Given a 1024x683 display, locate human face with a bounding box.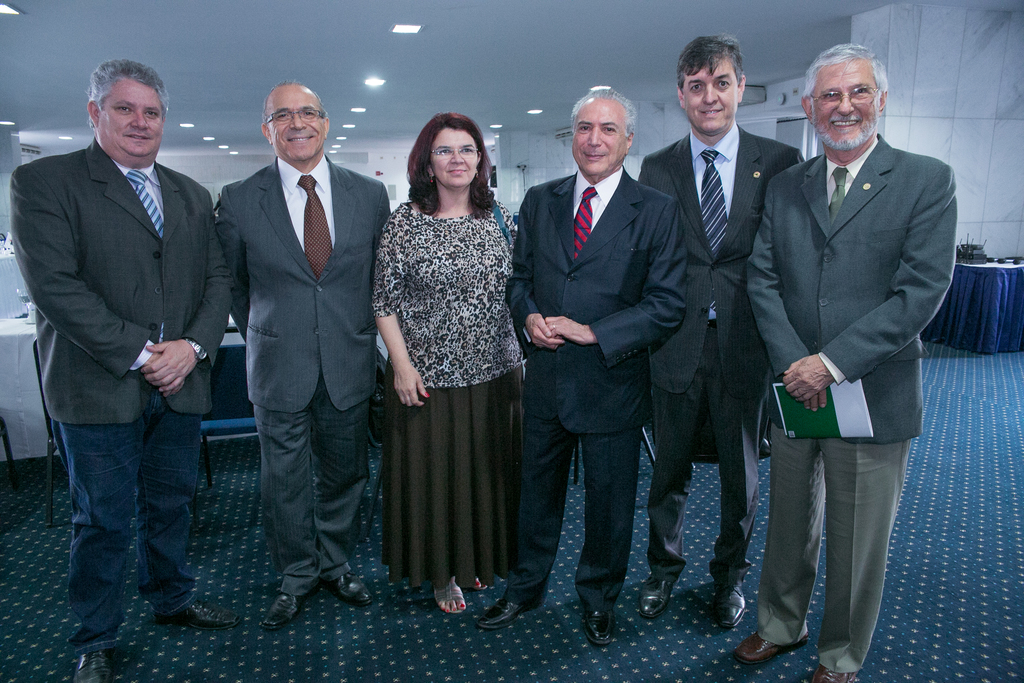
Located: {"x1": 577, "y1": 104, "x2": 624, "y2": 173}.
